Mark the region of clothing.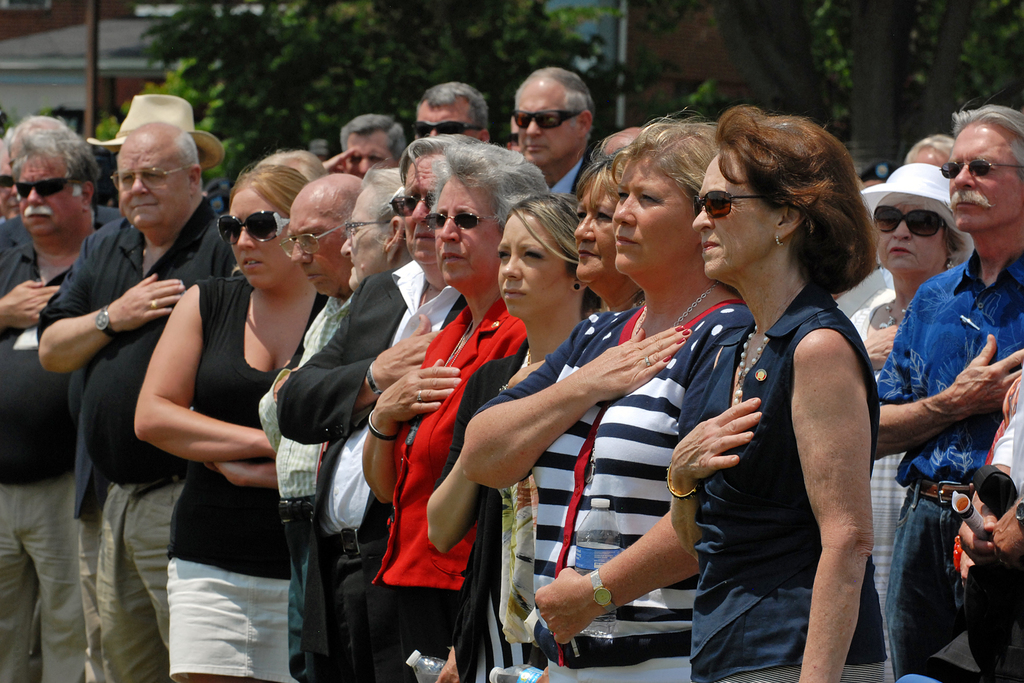
Region: [549,158,593,204].
